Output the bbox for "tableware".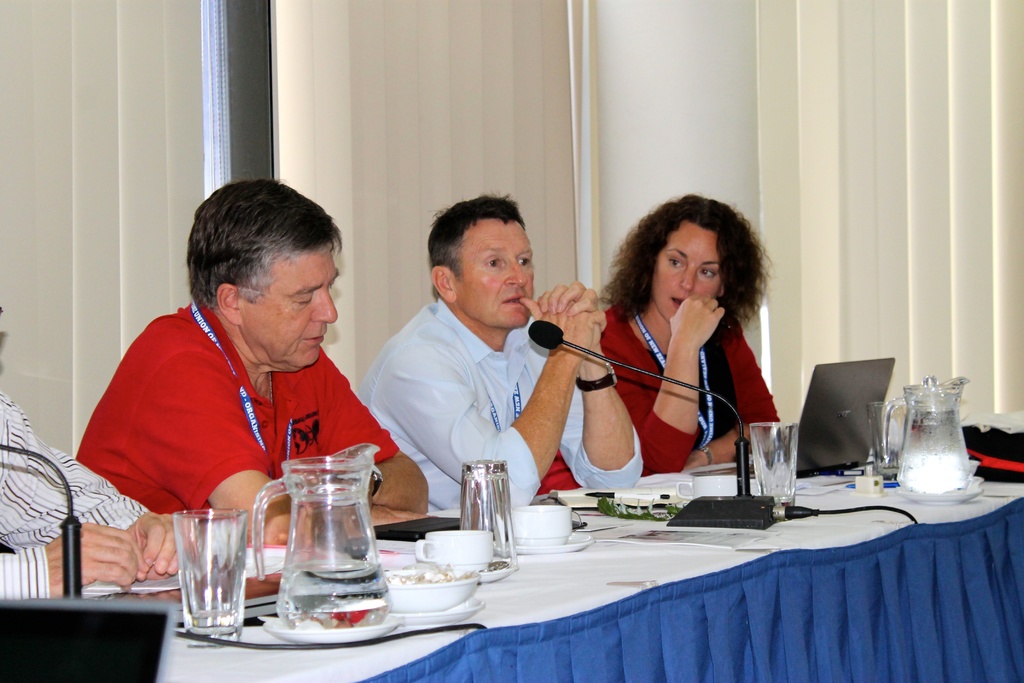
870 392 908 486.
